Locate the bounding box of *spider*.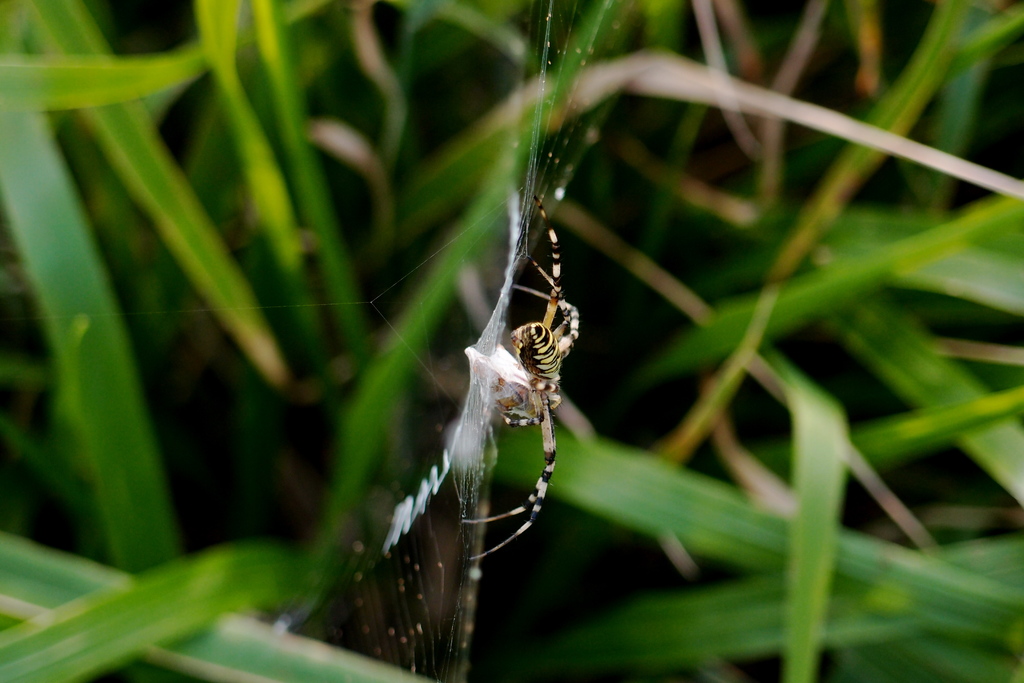
Bounding box: {"left": 451, "top": 195, "right": 582, "bottom": 561}.
